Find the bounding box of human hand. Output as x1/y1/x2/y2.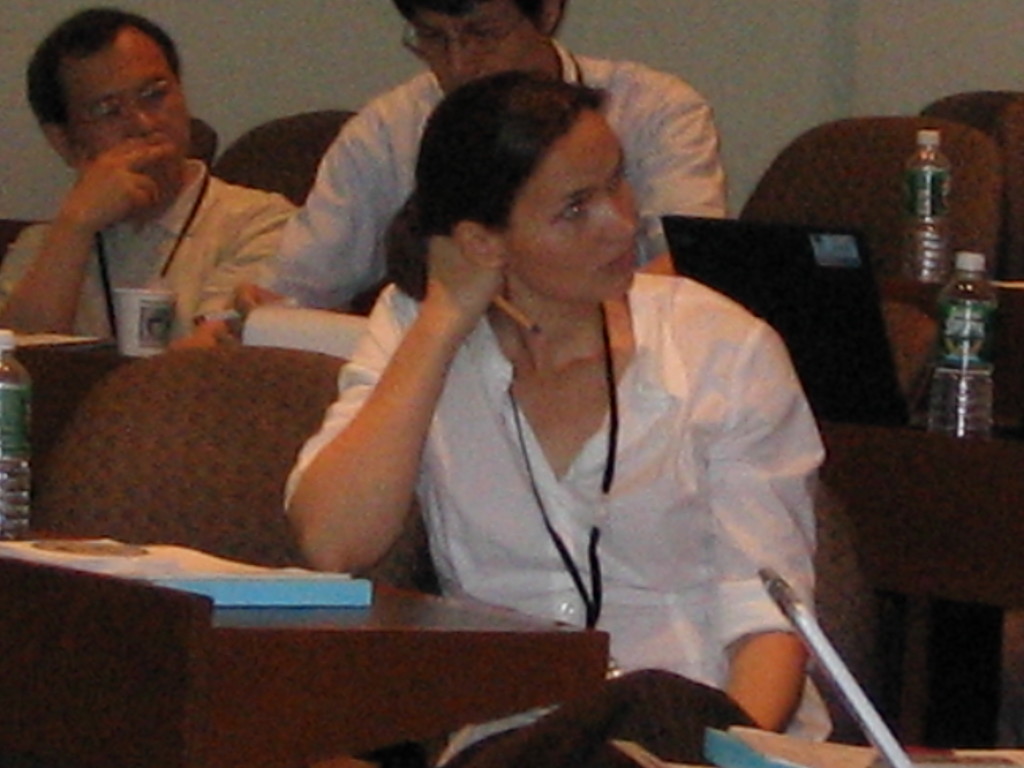
221/282/296/338.
